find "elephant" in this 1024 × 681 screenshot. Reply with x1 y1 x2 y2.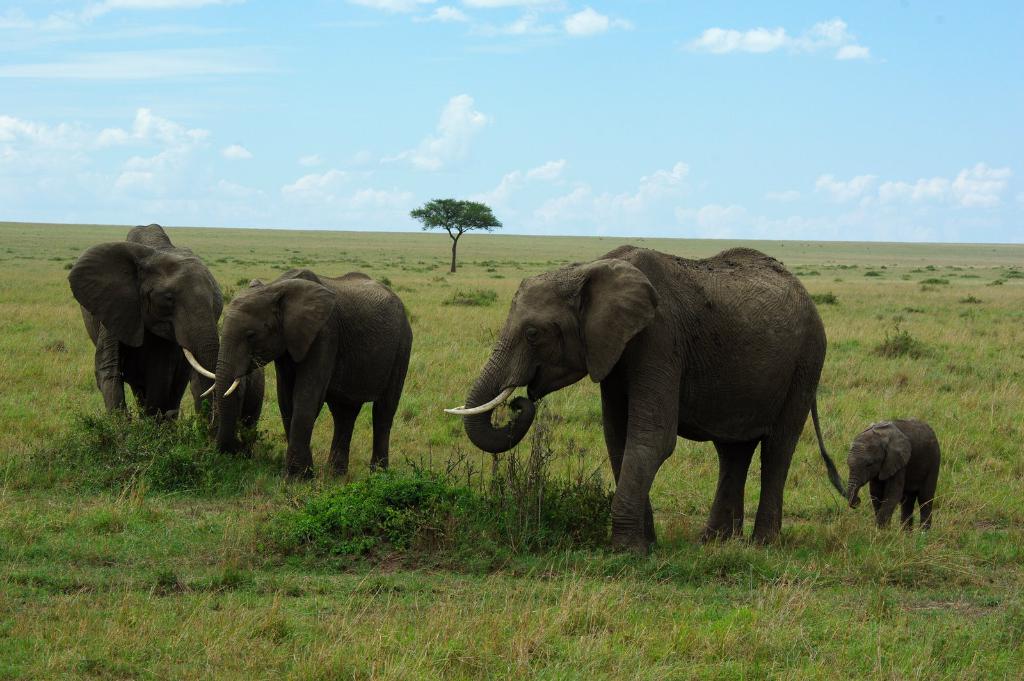
460 250 844 560.
